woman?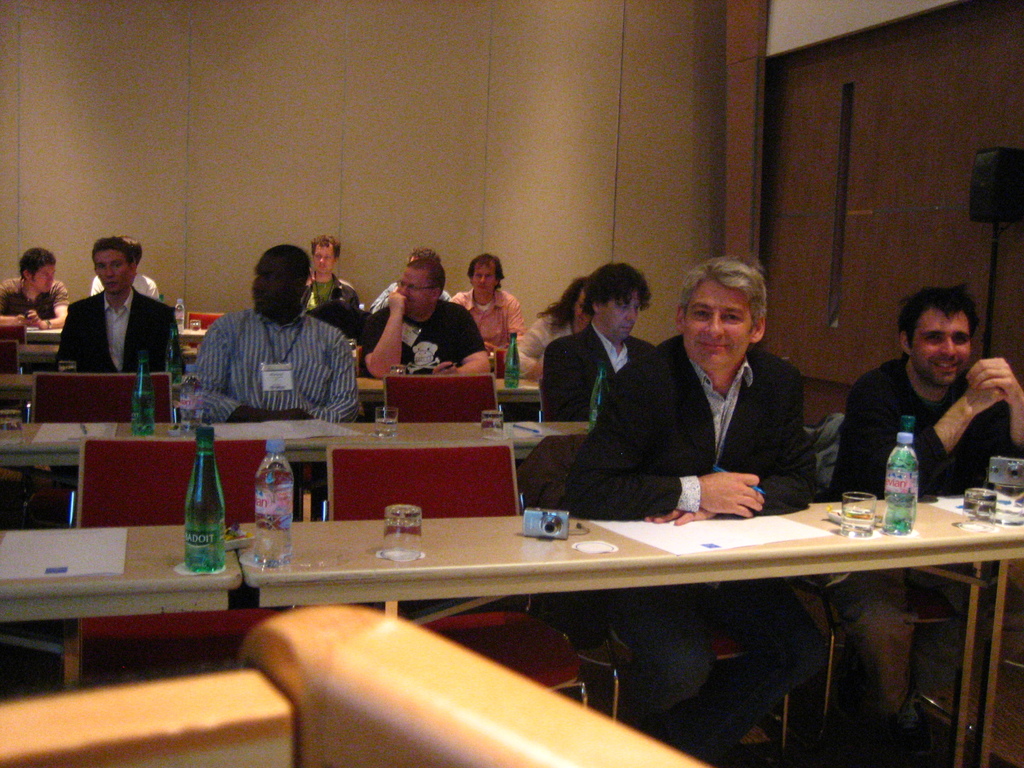
locate(492, 260, 588, 381)
